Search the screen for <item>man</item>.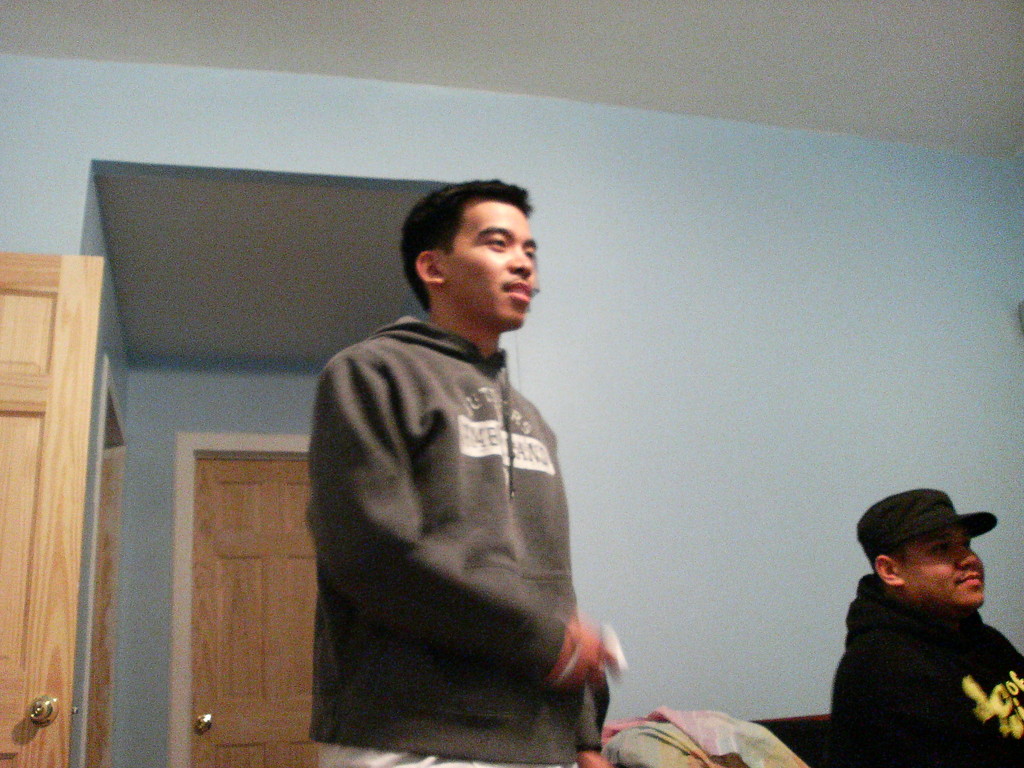
Found at 826/486/1023/767.
